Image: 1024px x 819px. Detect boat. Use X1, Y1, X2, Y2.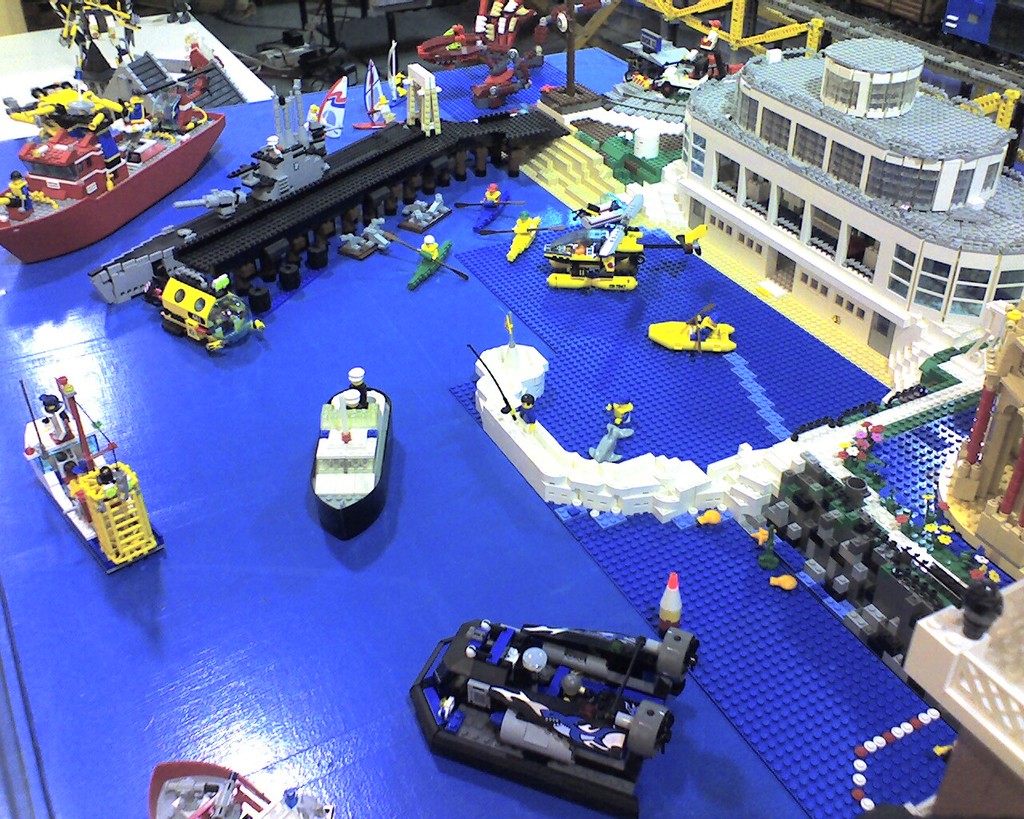
509, 216, 546, 270.
